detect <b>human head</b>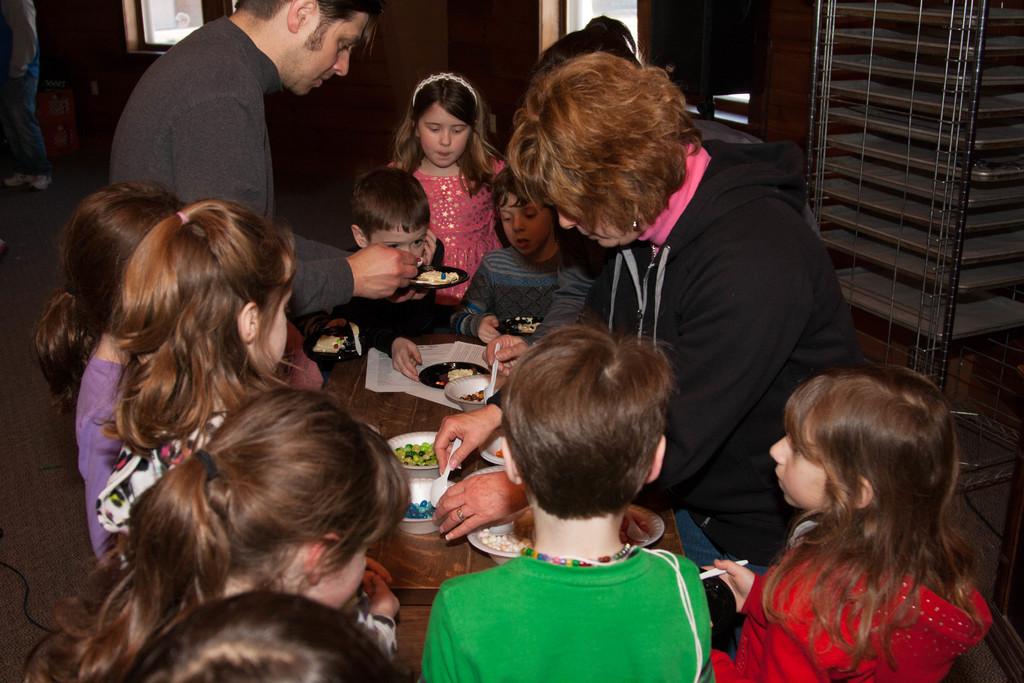
[x1=507, y1=322, x2=669, y2=525]
